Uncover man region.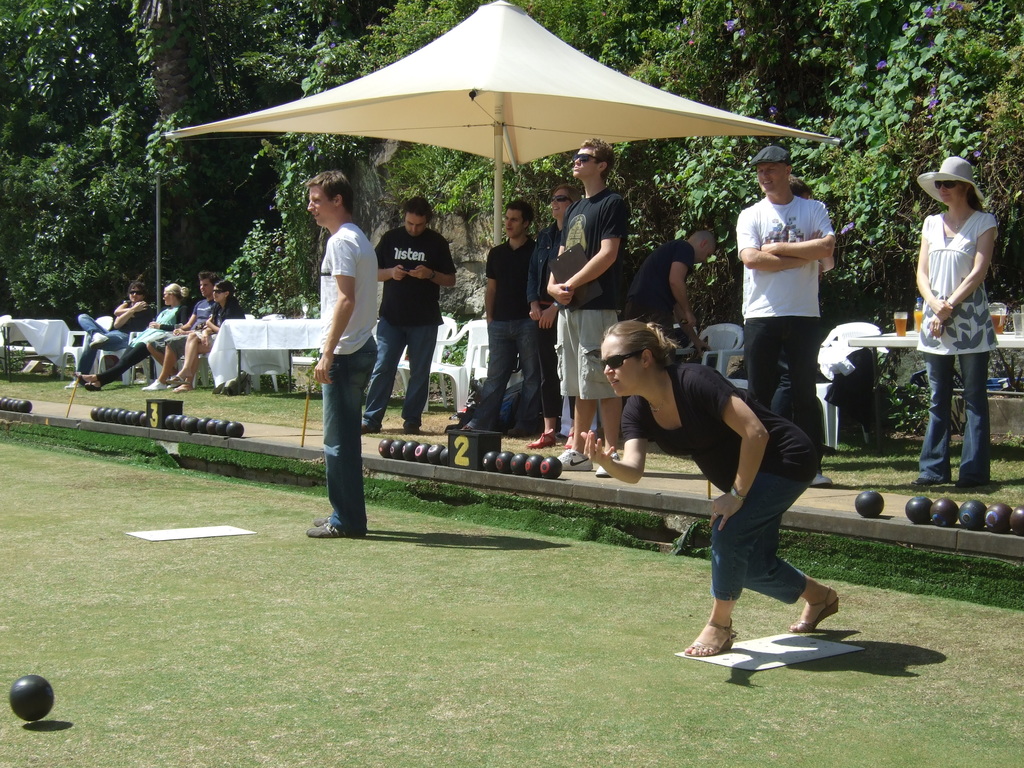
Uncovered: (364,196,456,437).
